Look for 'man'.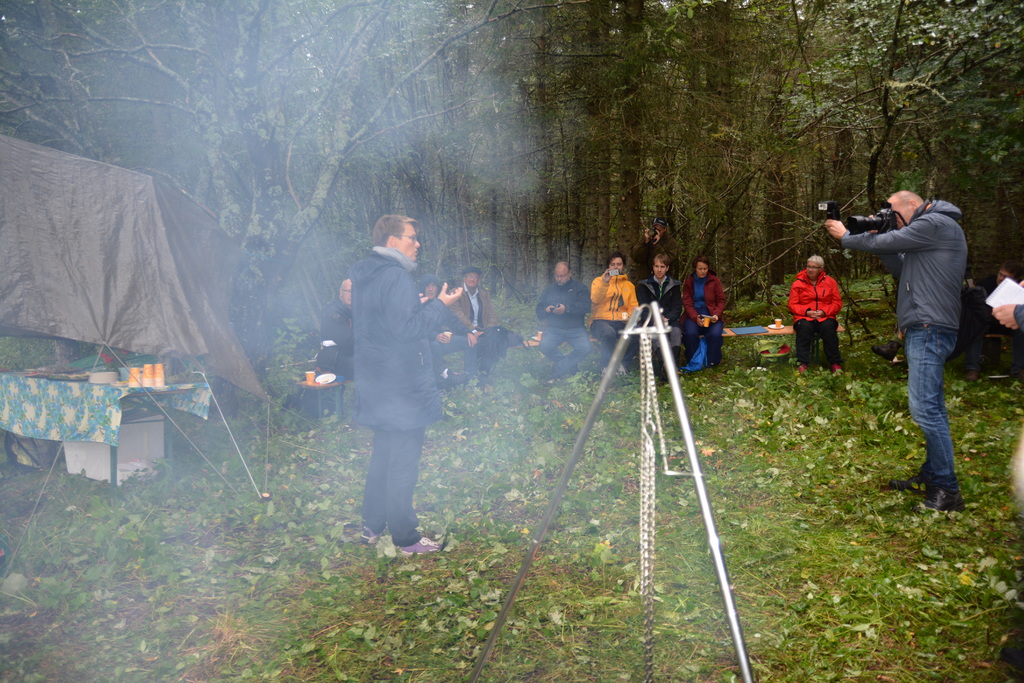
Found: {"x1": 529, "y1": 258, "x2": 588, "y2": 377}.
